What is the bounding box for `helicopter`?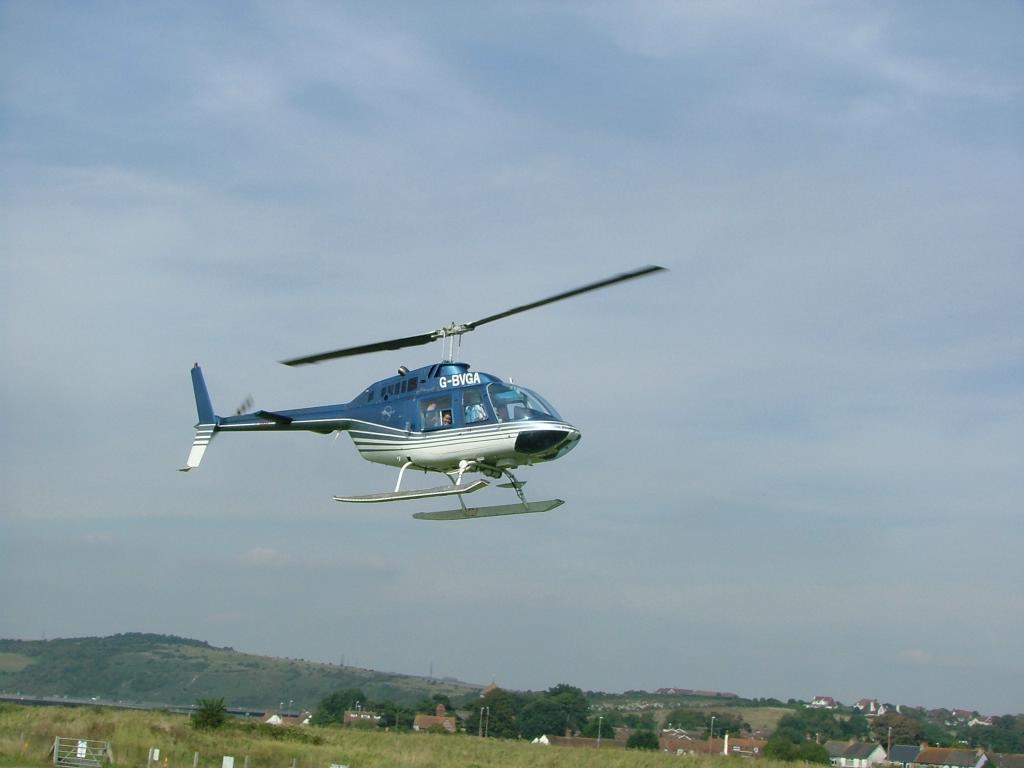
(177, 262, 668, 523).
